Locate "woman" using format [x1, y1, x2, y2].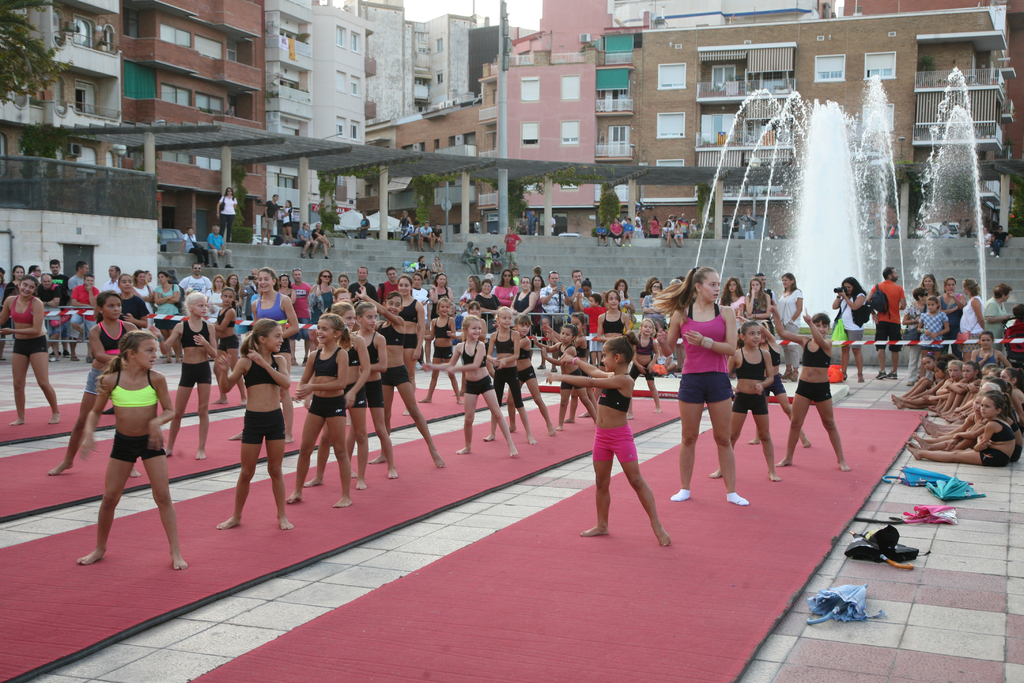
[977, 283, 1009, 354].
